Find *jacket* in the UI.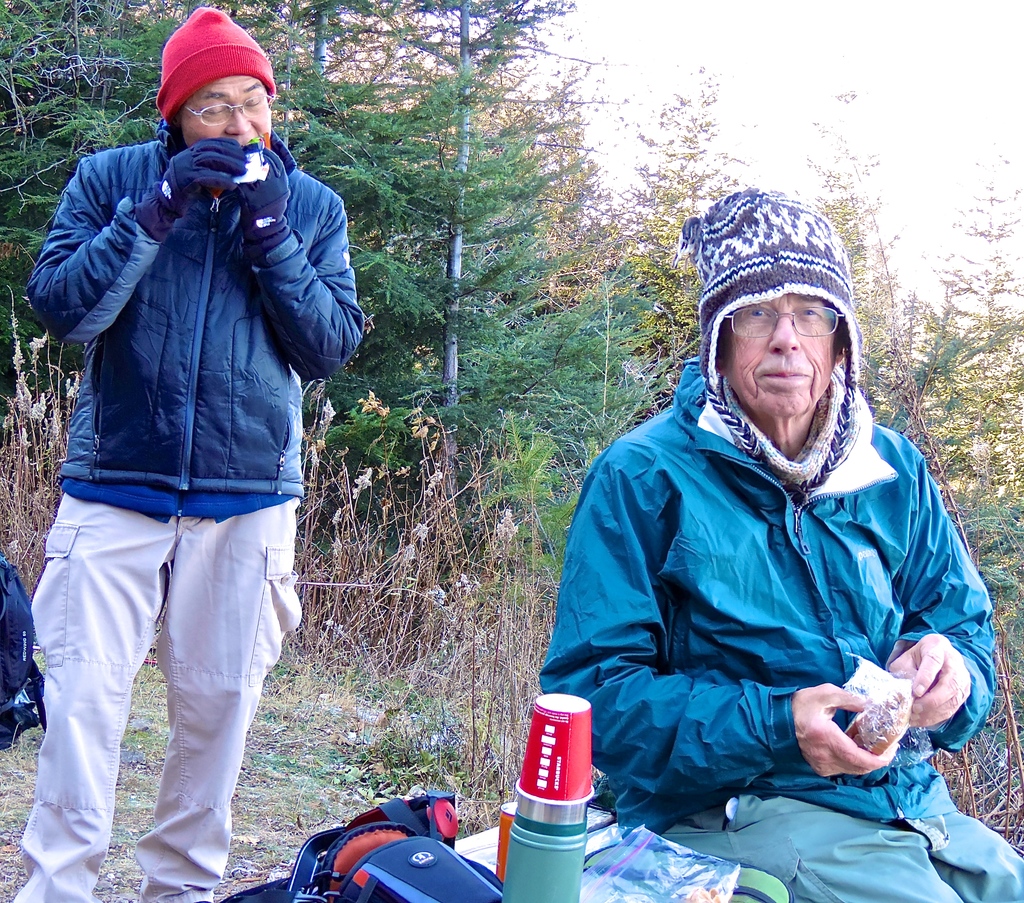
UI element at [x1=541, y1=352, x2=999, y2=838].
